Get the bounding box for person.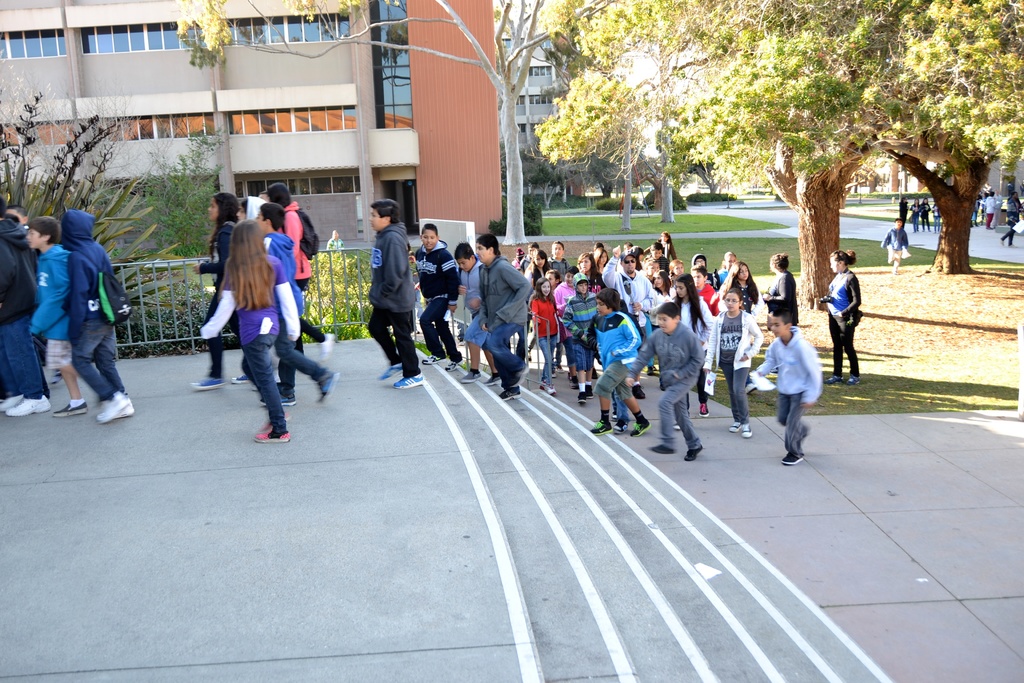
565/272/595/394.
